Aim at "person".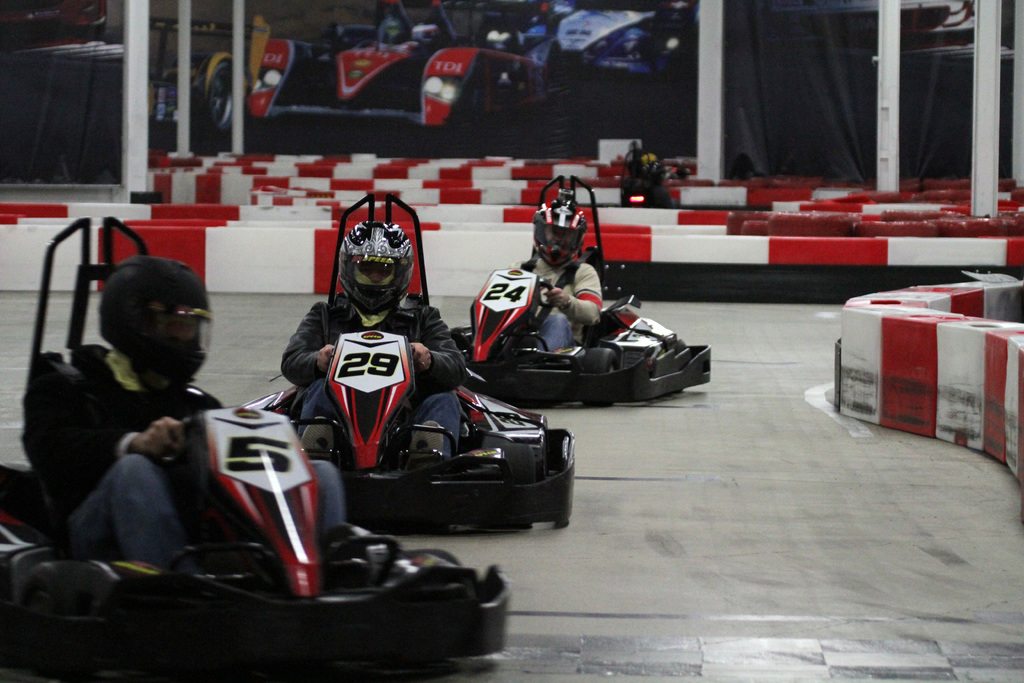
Aimed at bbox=(630, 160, 675, 204).
